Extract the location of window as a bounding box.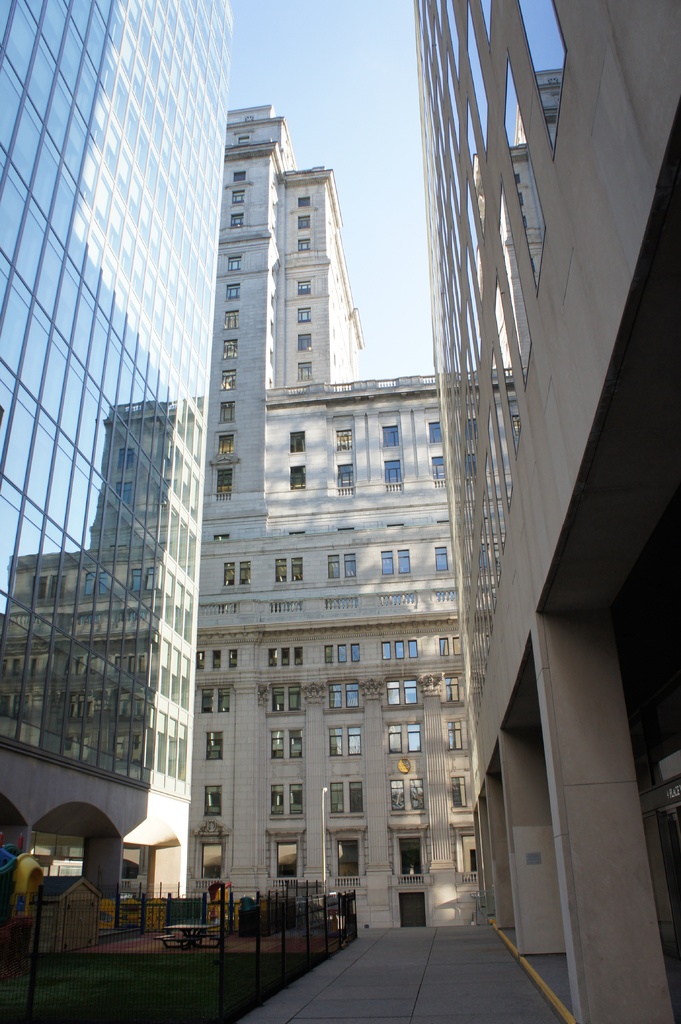
Rect(196, 650, 207, 671).
